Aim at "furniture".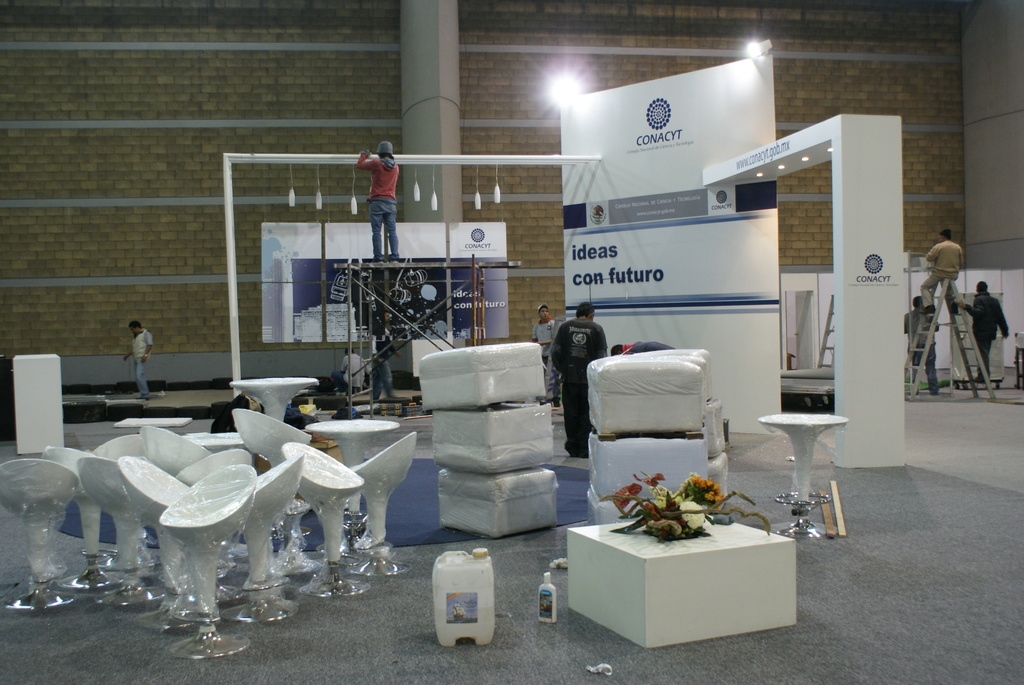
Aimed at bbox=[1013, 332, 1023, 390].
